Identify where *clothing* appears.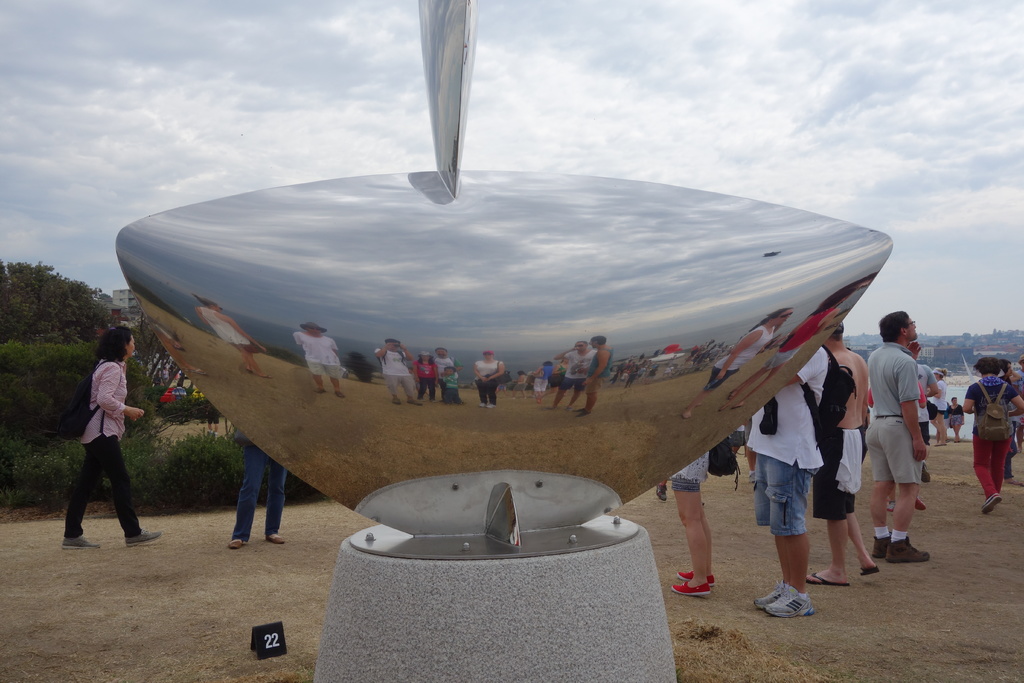
Appears at <box>65,360,130,536</box>.
